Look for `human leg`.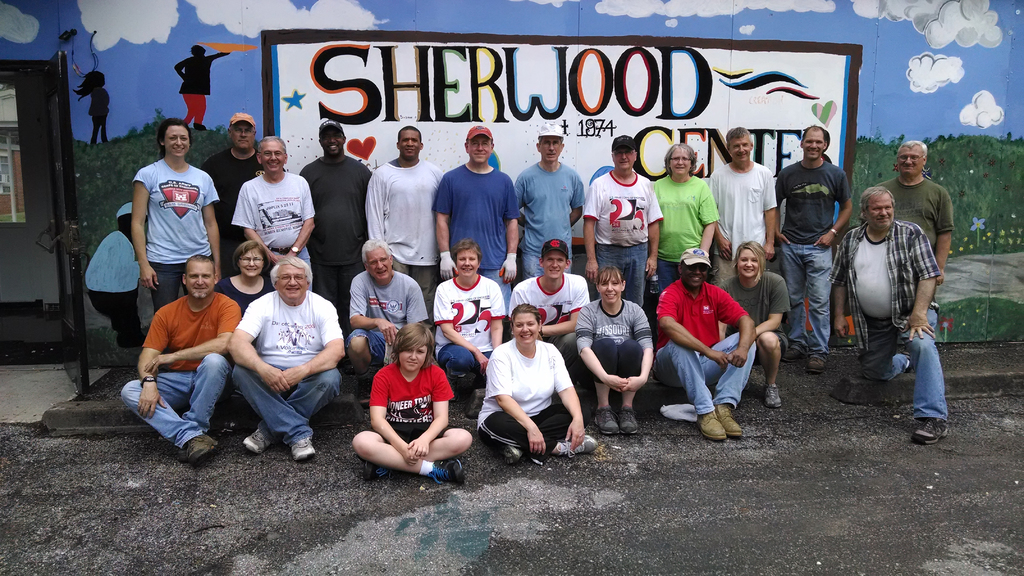
Found: (232,364,336,463).
